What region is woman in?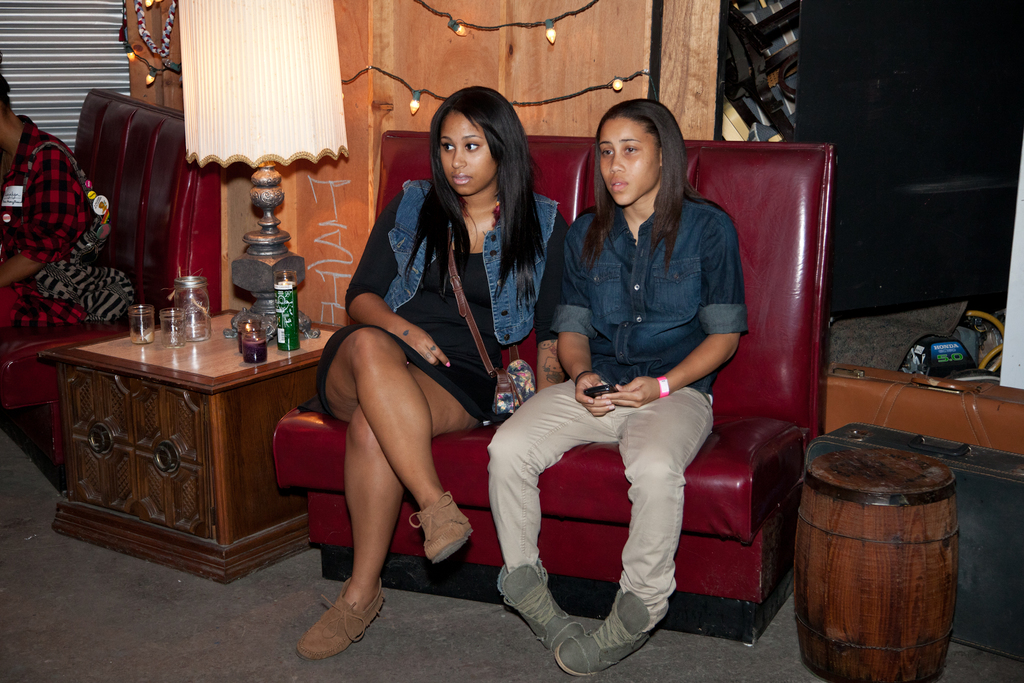
Rect(477, 97, 750, 675).
